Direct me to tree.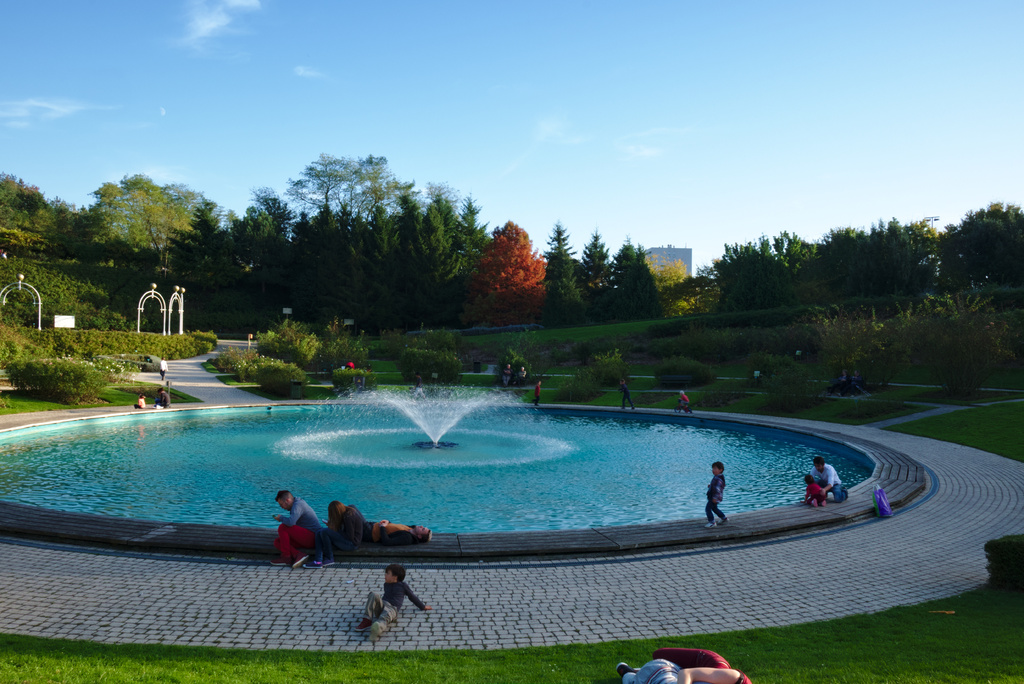
Direction: Rect(464, 219, 556, 329).
